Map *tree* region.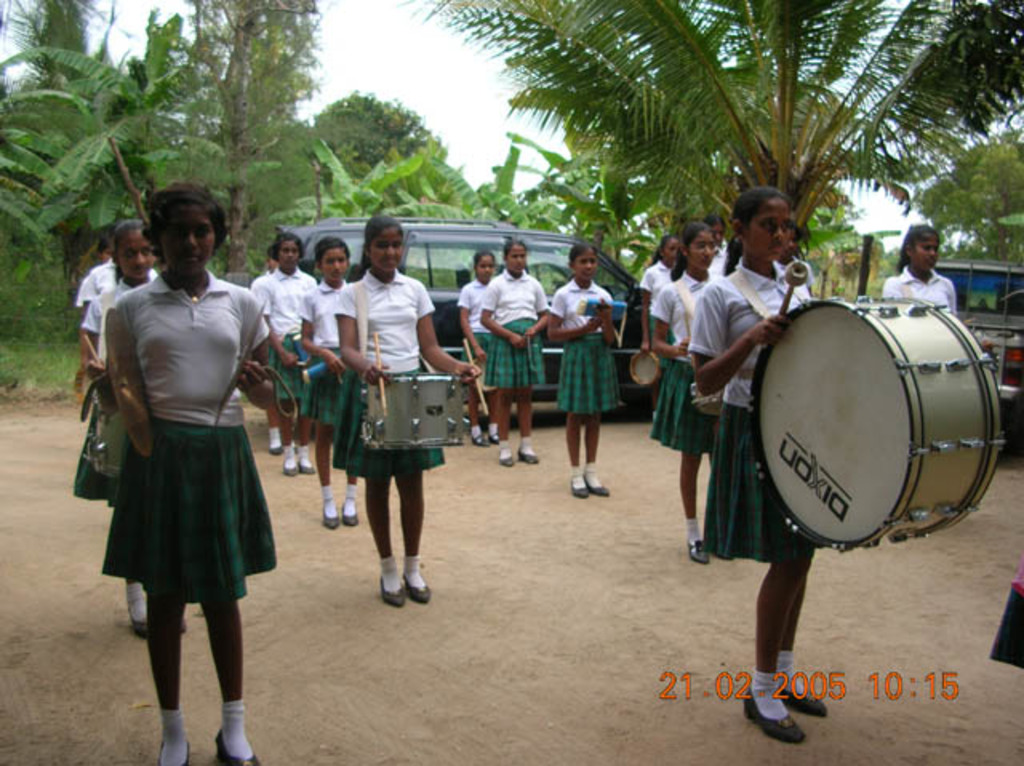
Mapped to 426,0,1022,265.
